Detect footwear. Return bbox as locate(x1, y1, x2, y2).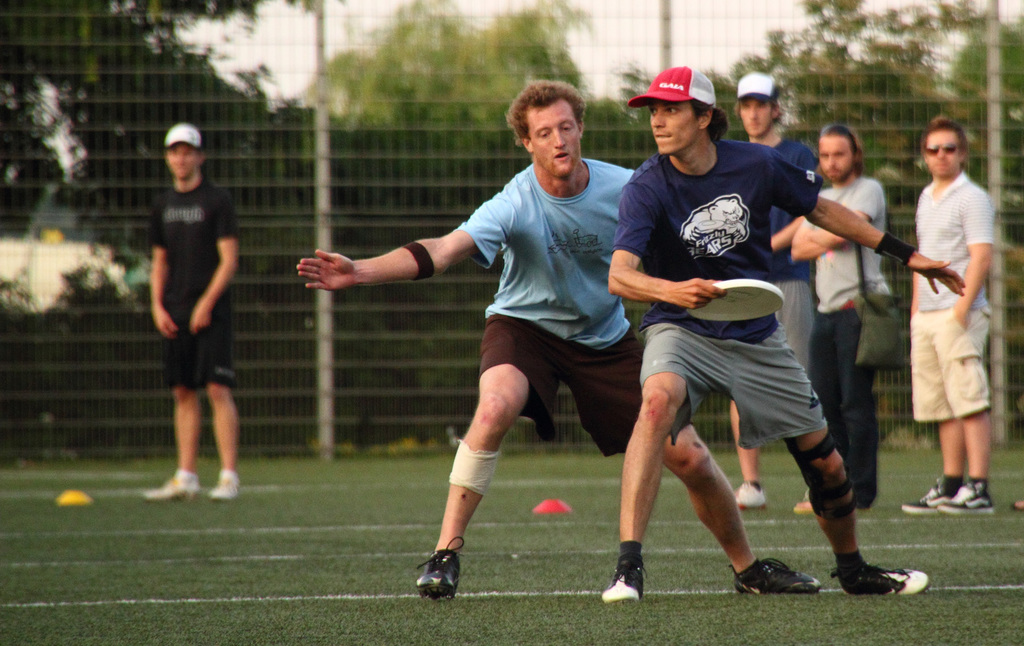
locate(739, 480, 770, 512).
